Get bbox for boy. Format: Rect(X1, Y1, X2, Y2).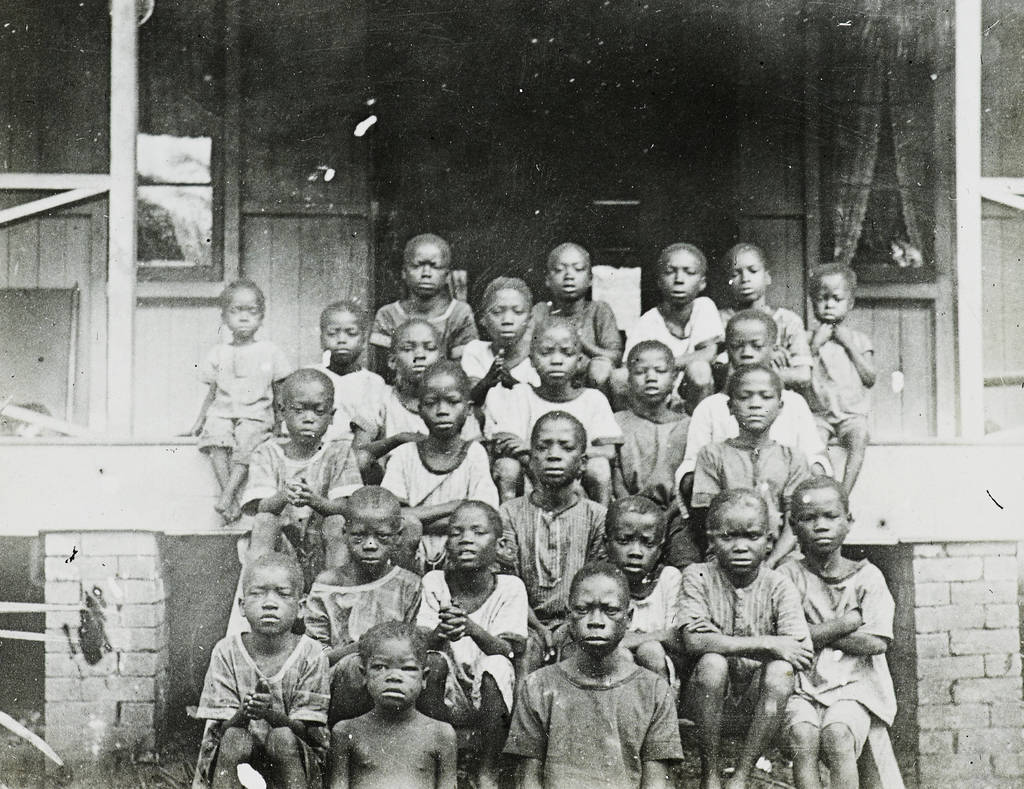
Rect(685, 298, 824, 486).
